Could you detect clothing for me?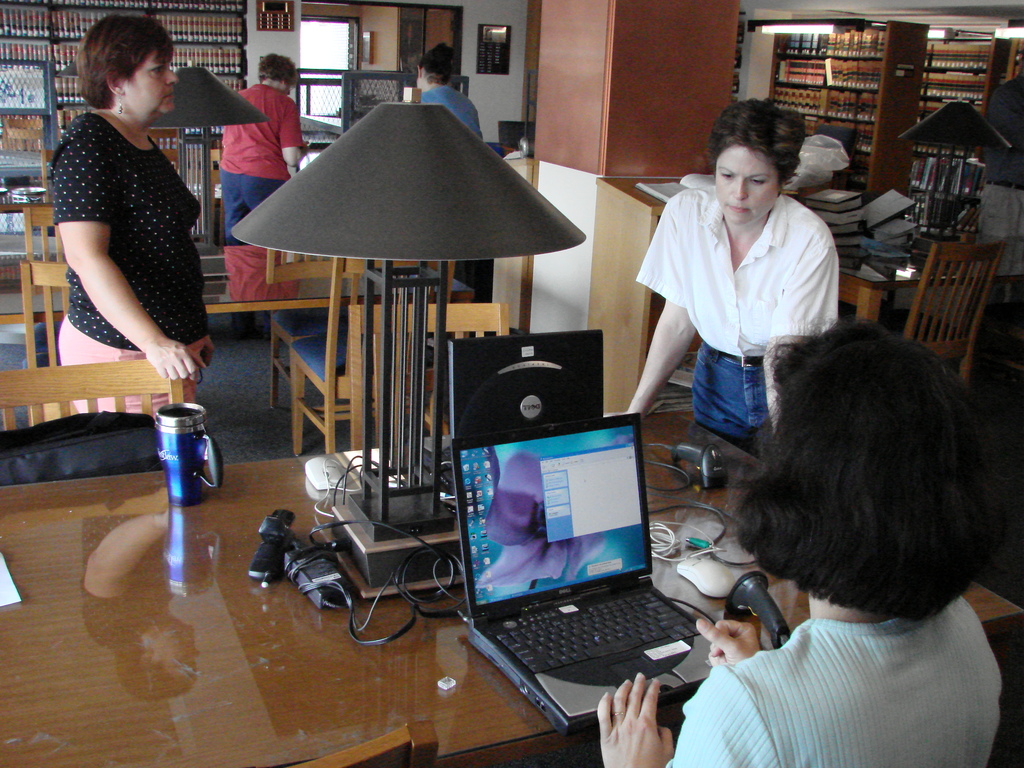
Detection result: bbox=(668, 617, 996, 767).
